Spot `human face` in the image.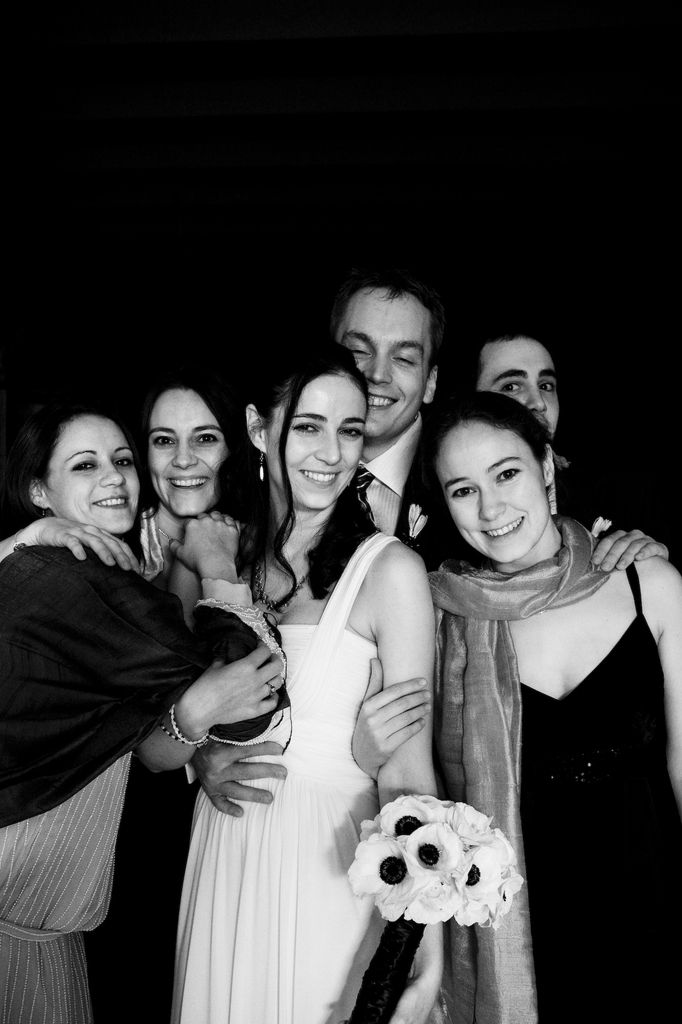
`human face` found at [left=334, top=290, right=429, bottom=436].
